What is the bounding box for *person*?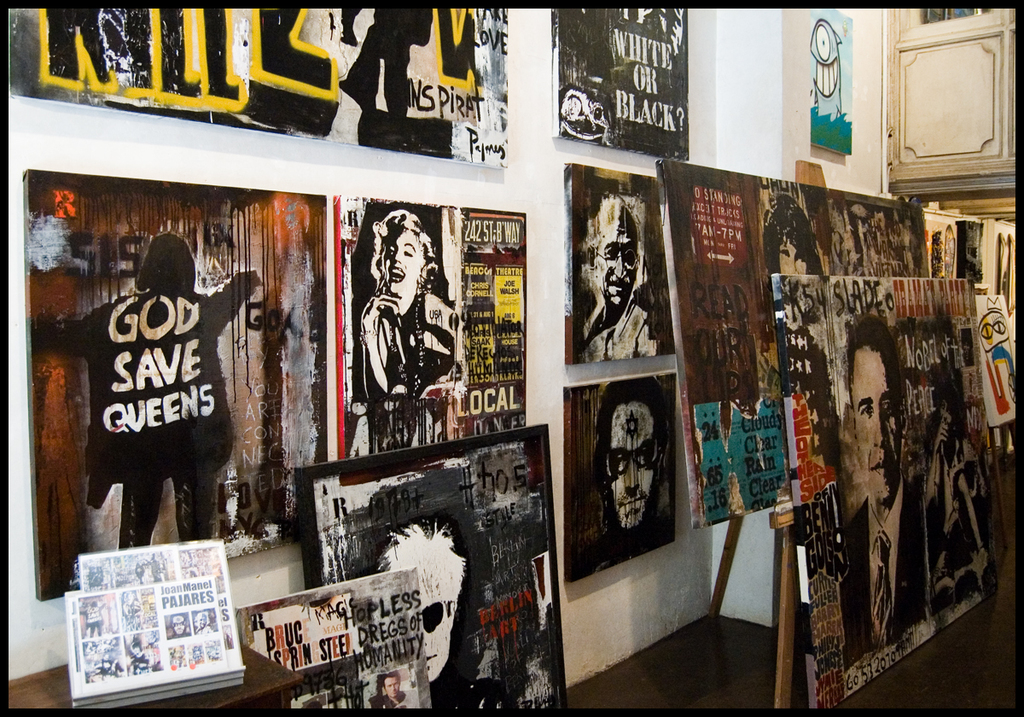
bbox=[765, 202, 827, 289].
